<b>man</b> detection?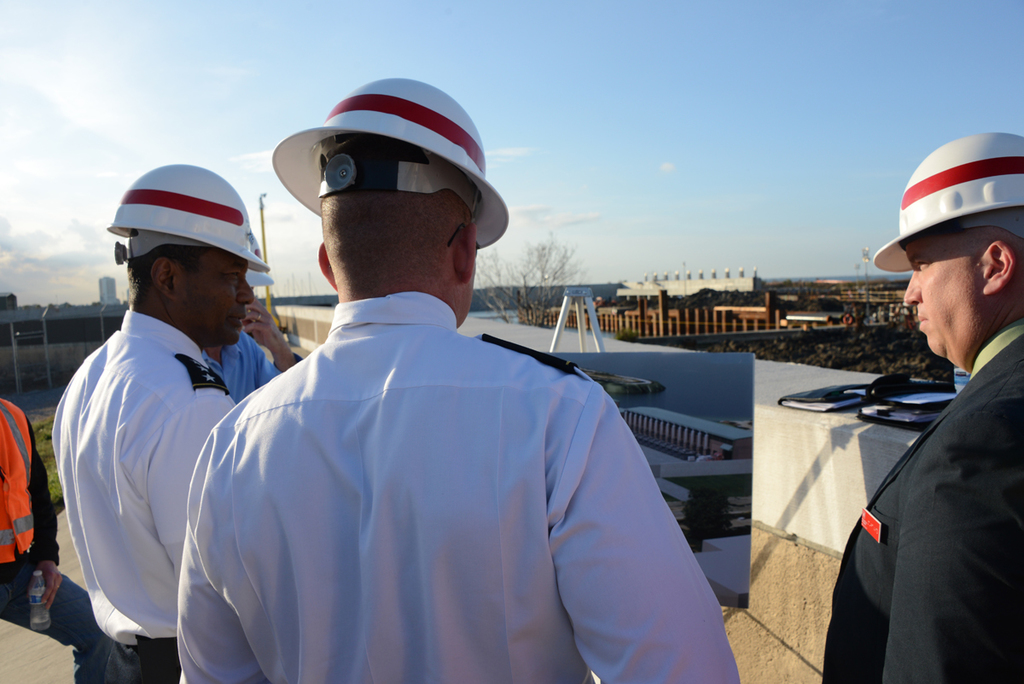
BBox(177, 76, 742, 683)
